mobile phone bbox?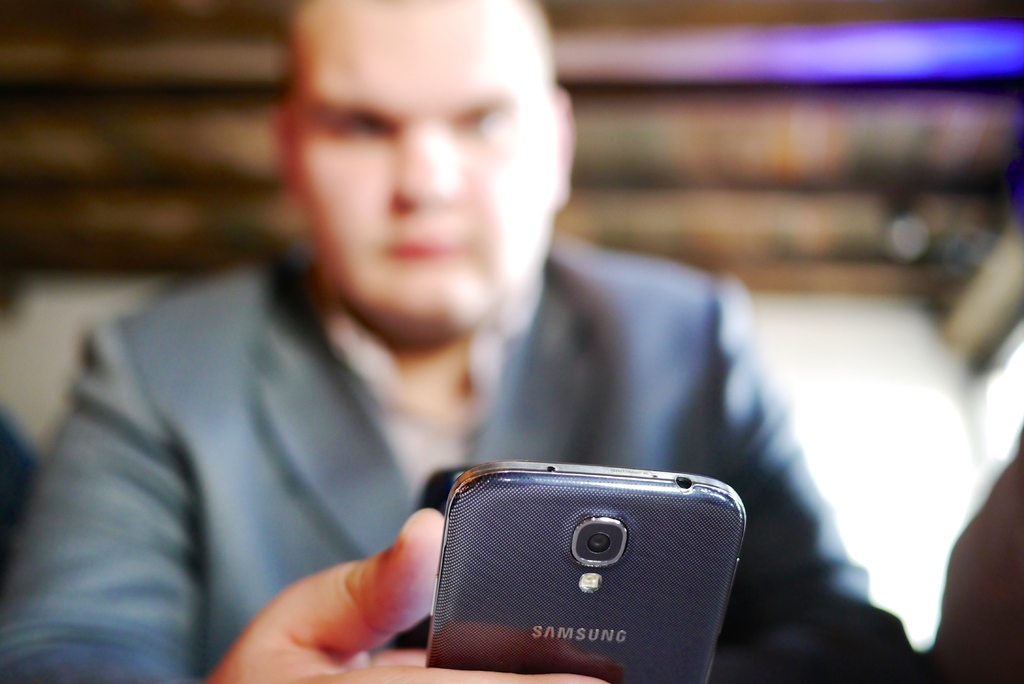
pyautogui.locateOnScreen(403, 448, 760, 676)
